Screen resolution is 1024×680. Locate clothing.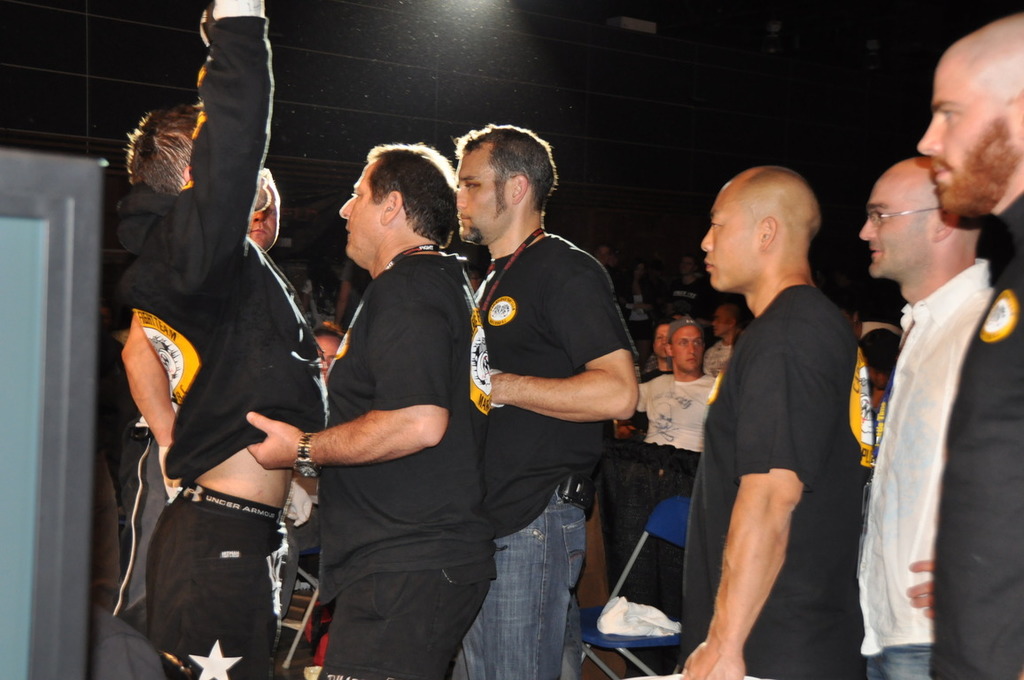
select_region(935, 187, 1023, 679).
